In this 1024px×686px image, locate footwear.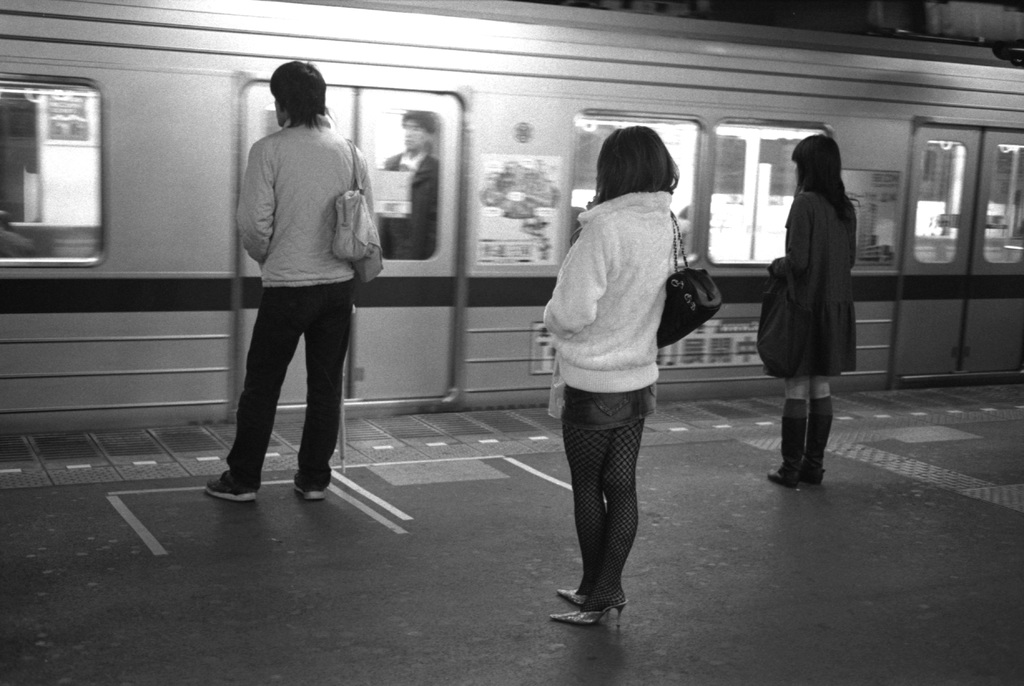
Bounding box: detection(300, 487, 328, 501).
